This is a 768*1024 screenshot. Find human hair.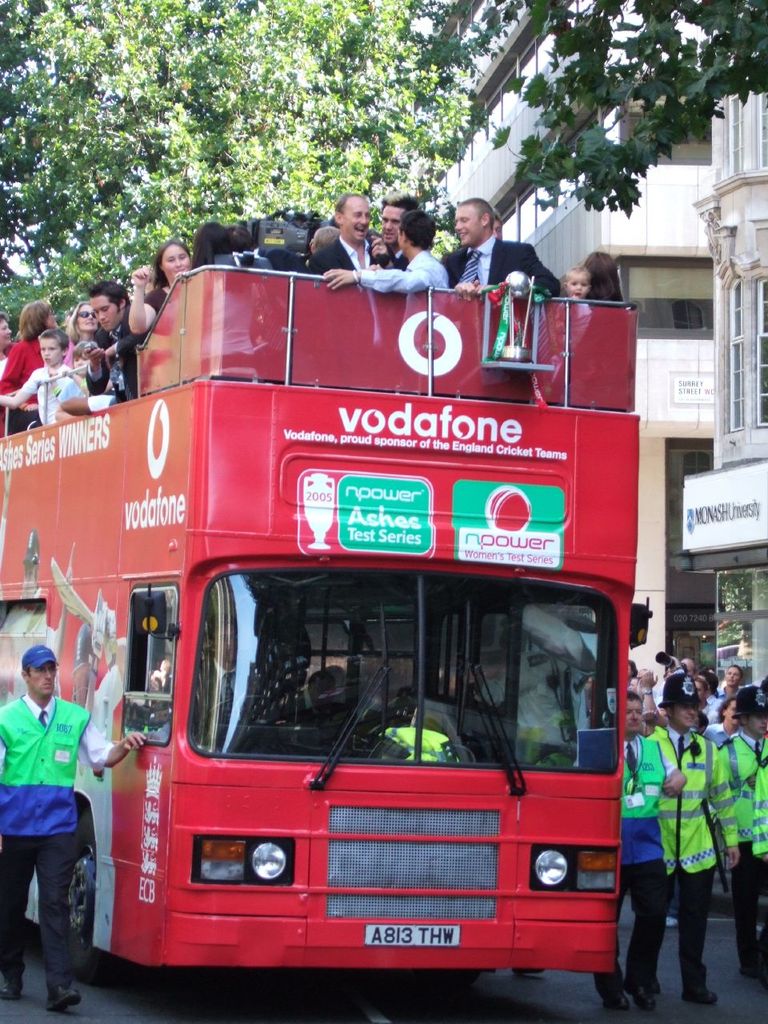
Bounding box: (x1=586, y1=245, x2=627, y2=302).
